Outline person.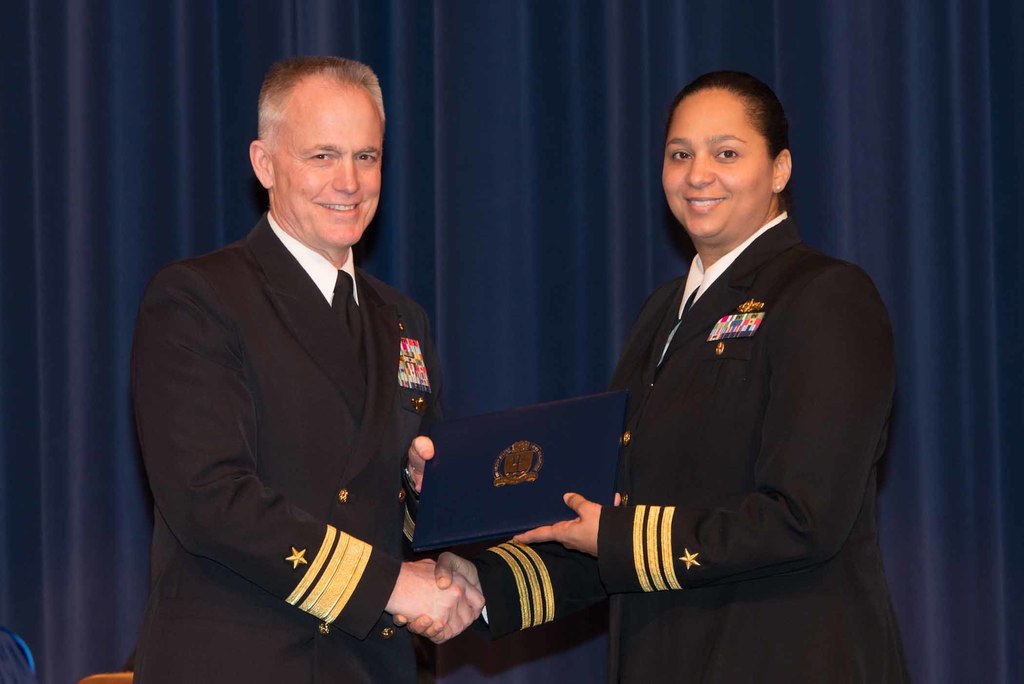
Outline: crop(395, 70, 914, 683).
